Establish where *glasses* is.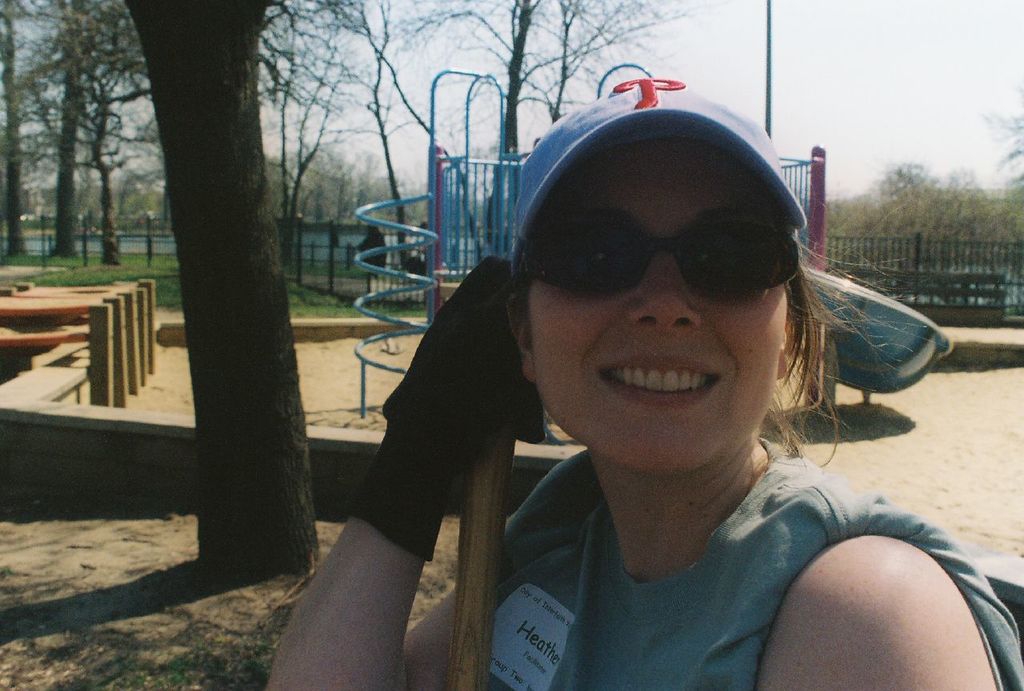
Established at locate(502, 210, 816, 302).
